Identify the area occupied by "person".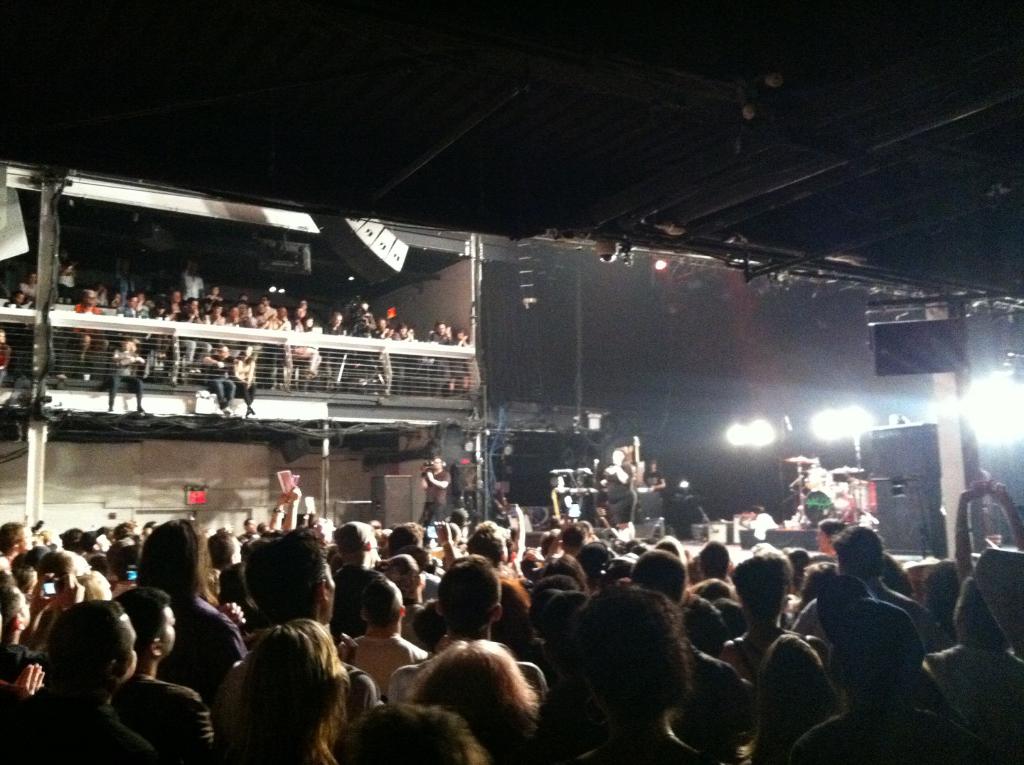
Area: bbox=(418, 451, 449, 526).
